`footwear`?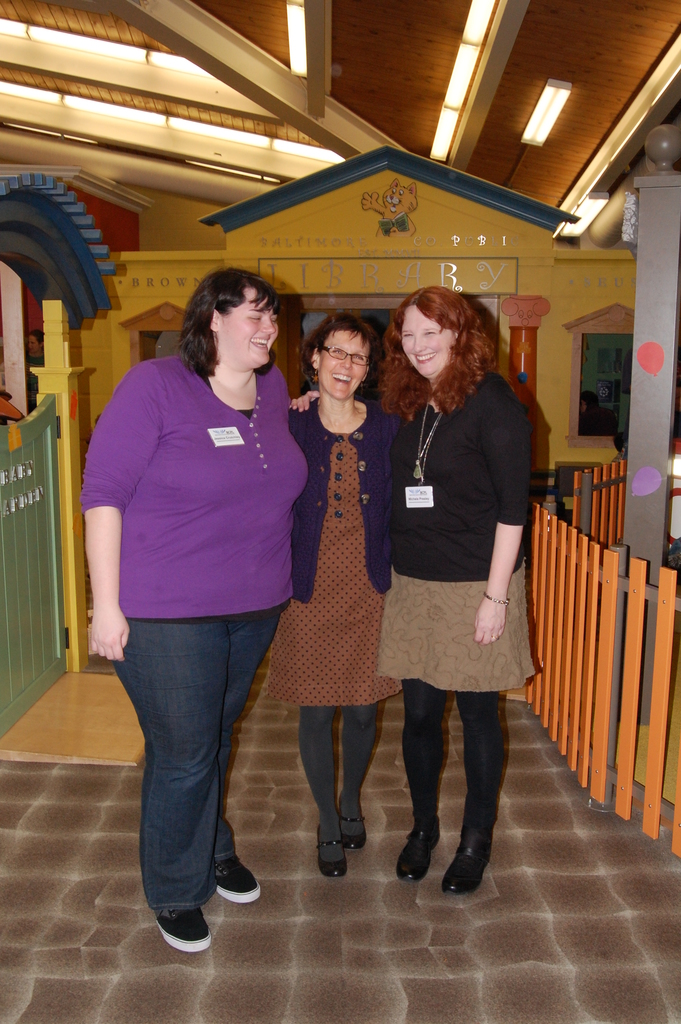
rect(142, 893, 215, 956)
